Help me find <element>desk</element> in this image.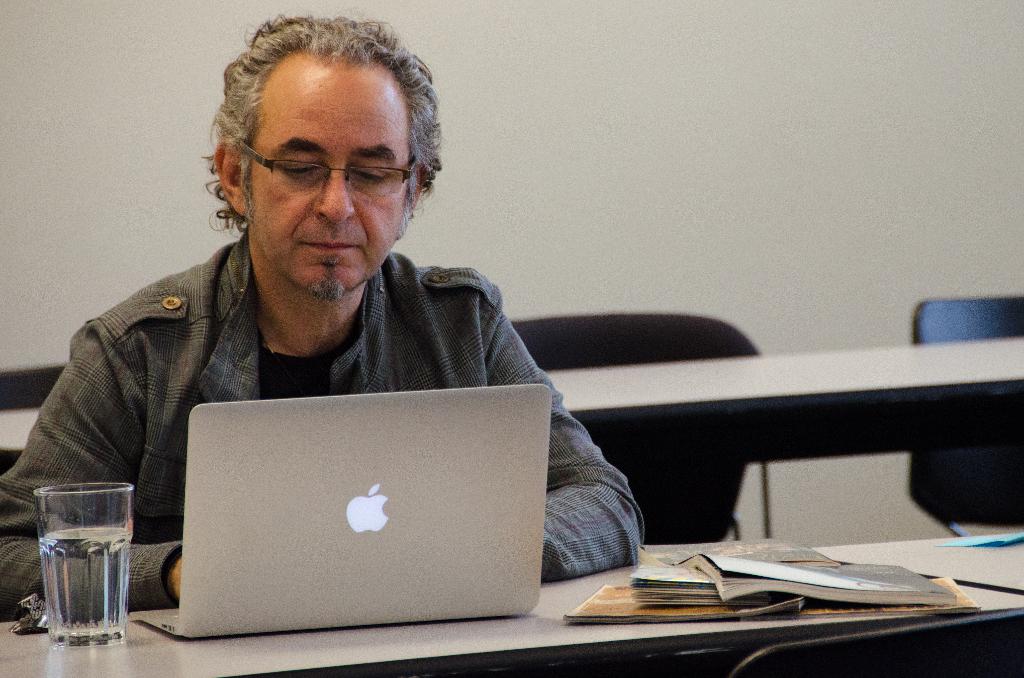
Found it: 0, 331, 1023, 478.
